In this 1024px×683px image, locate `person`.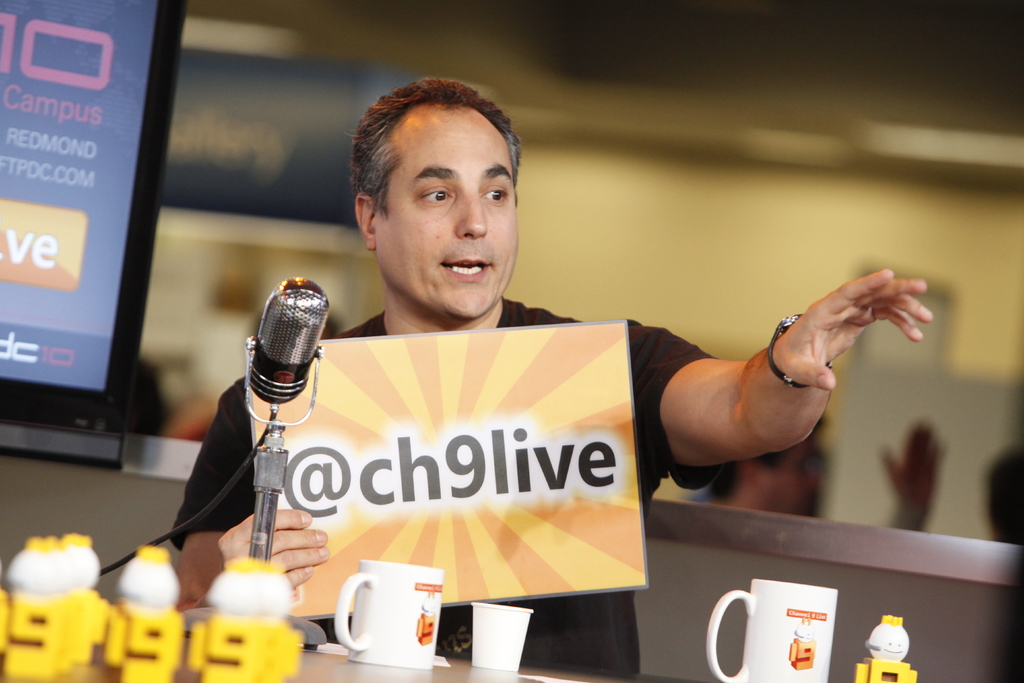
Bounding box: 159:63:938:682.
